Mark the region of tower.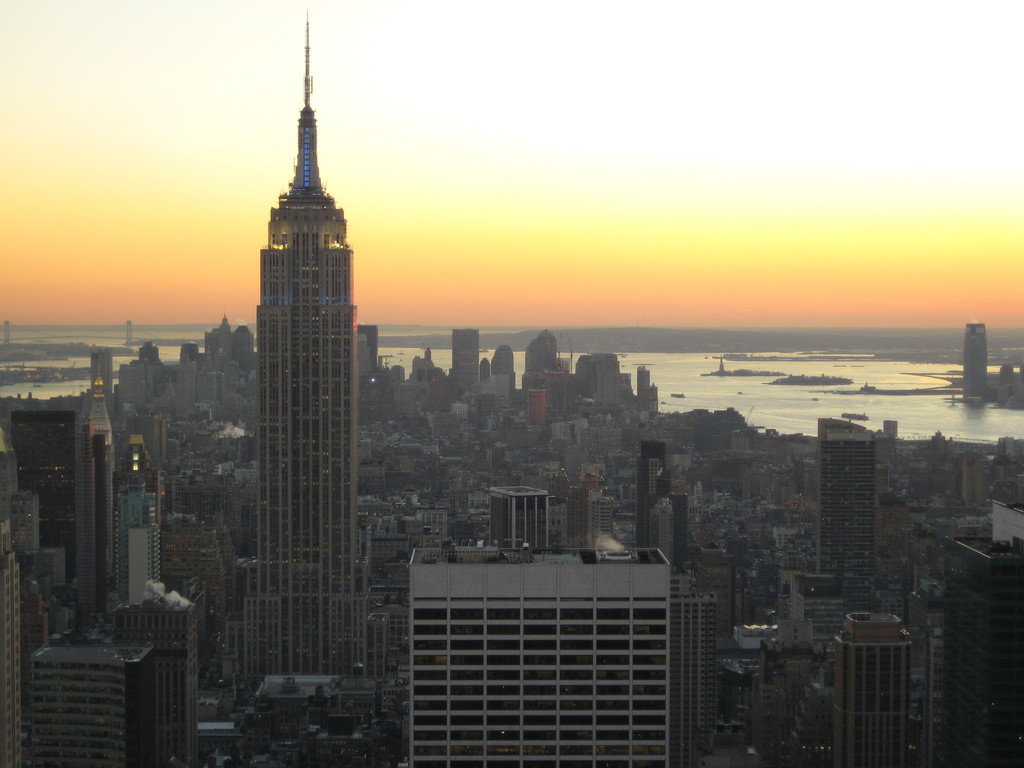
Region: (x1=815, y1=415, x2=874, y2=576).
